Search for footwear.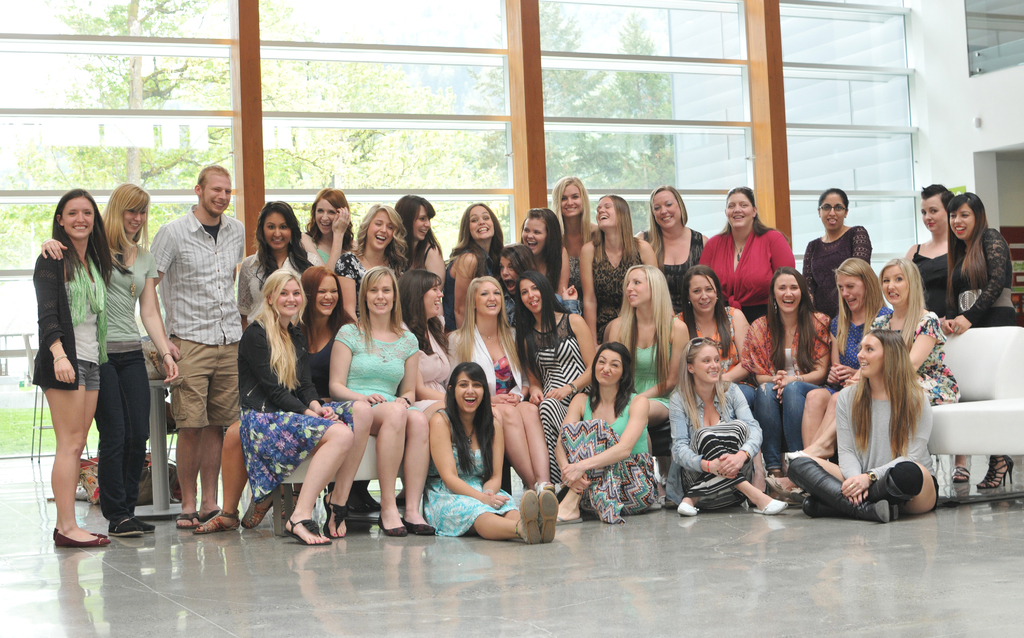
Found at BBox(975, 453, 1016, 490).
